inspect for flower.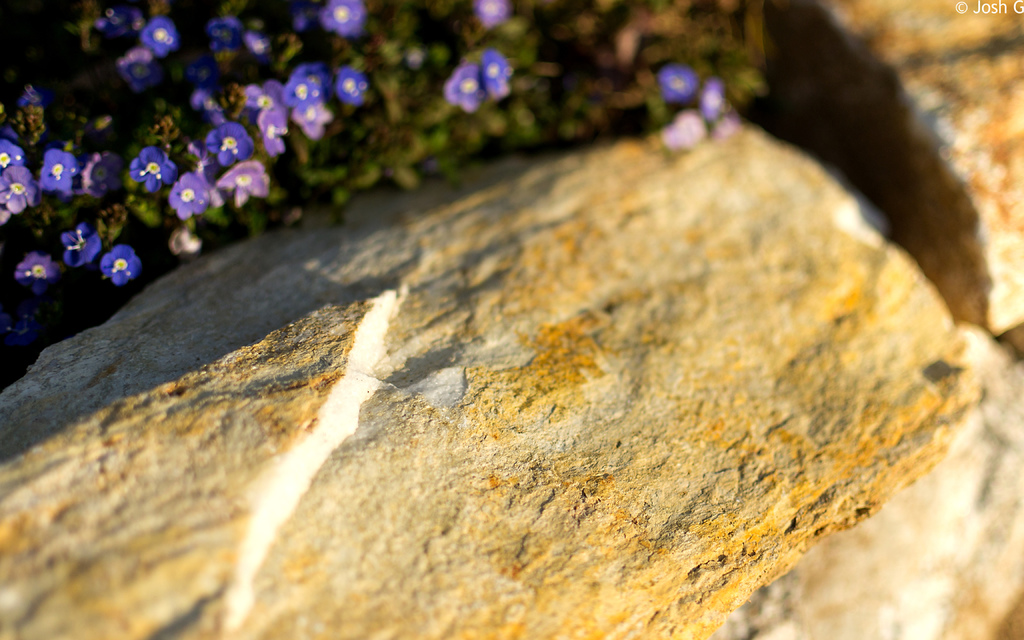
Inspection: bbox(218, 164, 264, 210).
